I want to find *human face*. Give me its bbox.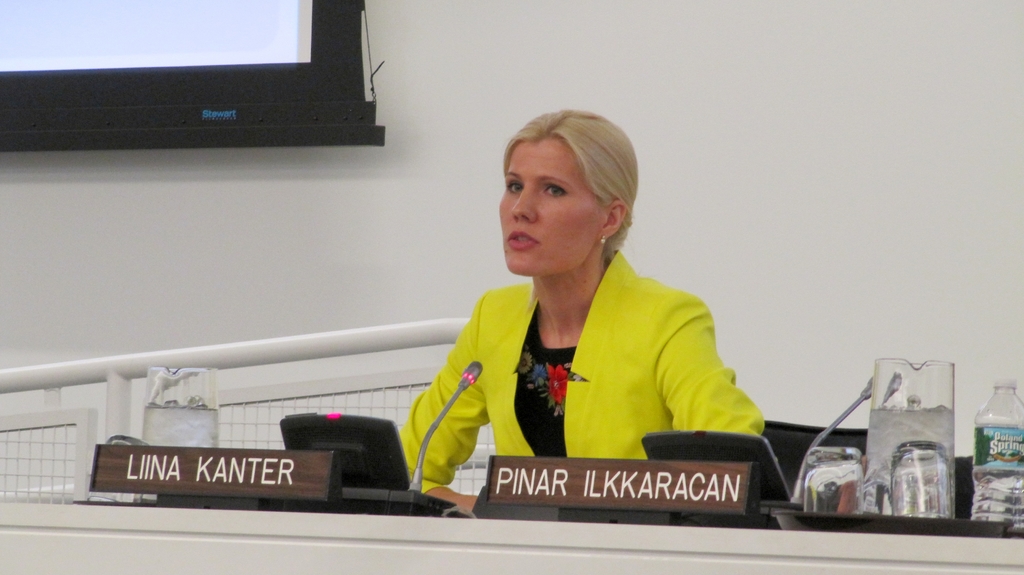
select_region(497, 142, 618, 278).
